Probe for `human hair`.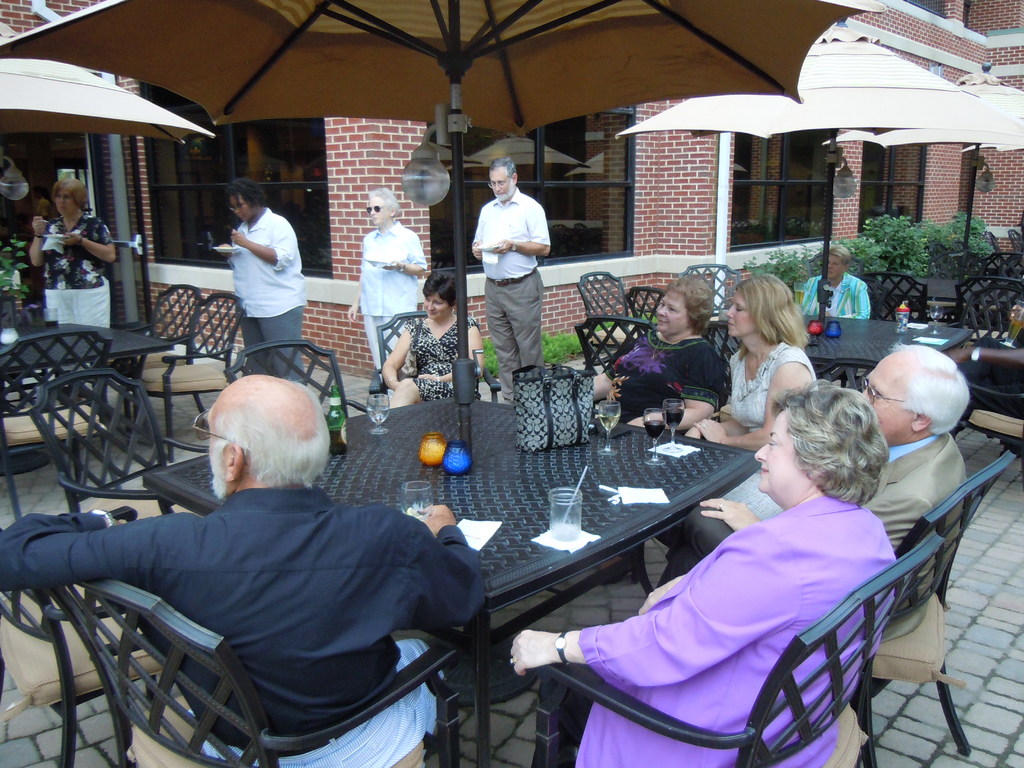
Probe result: locate(778, 388, 897, 524).
